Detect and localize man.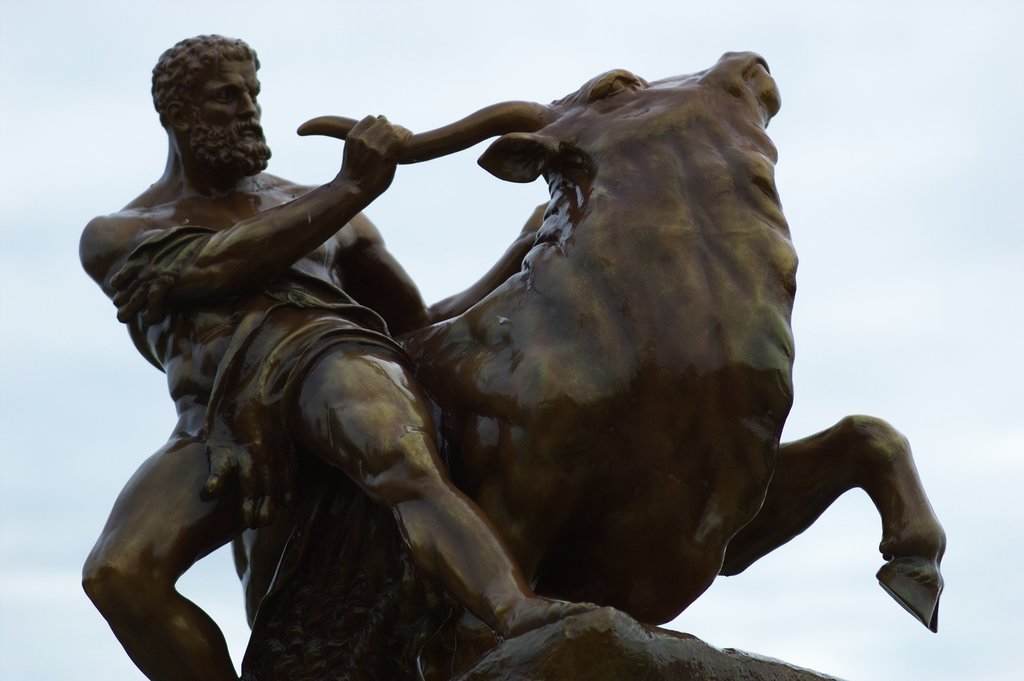
Localized at crop(82, 35, 598, 680).
